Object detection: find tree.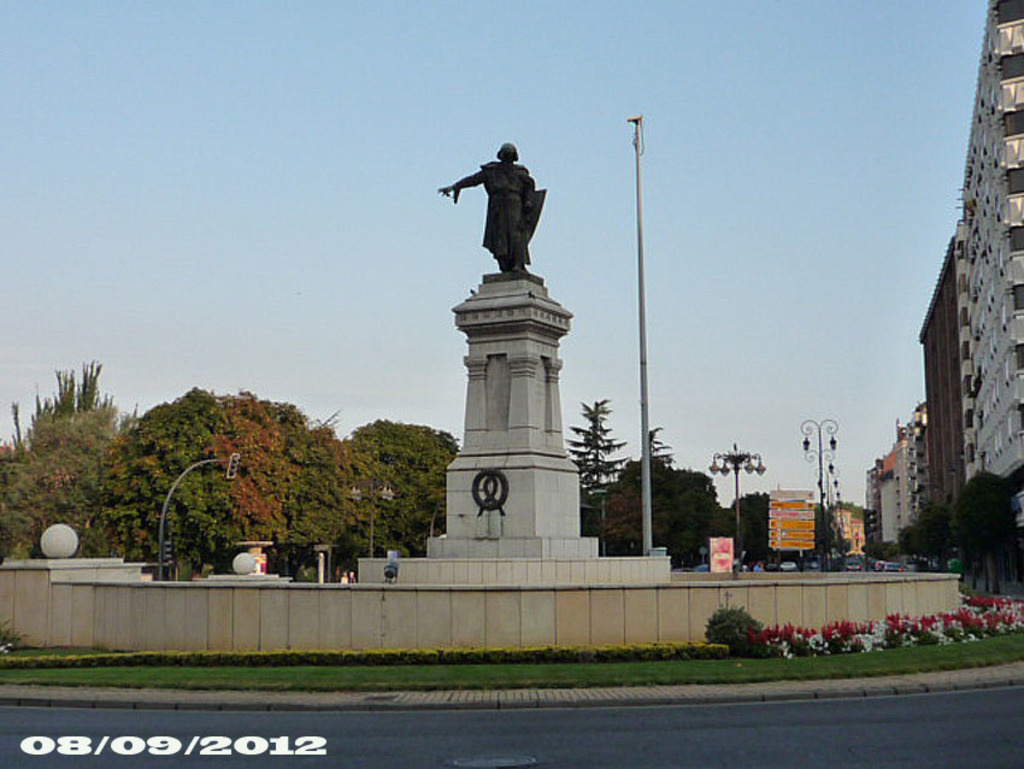
341/412/471/548.
